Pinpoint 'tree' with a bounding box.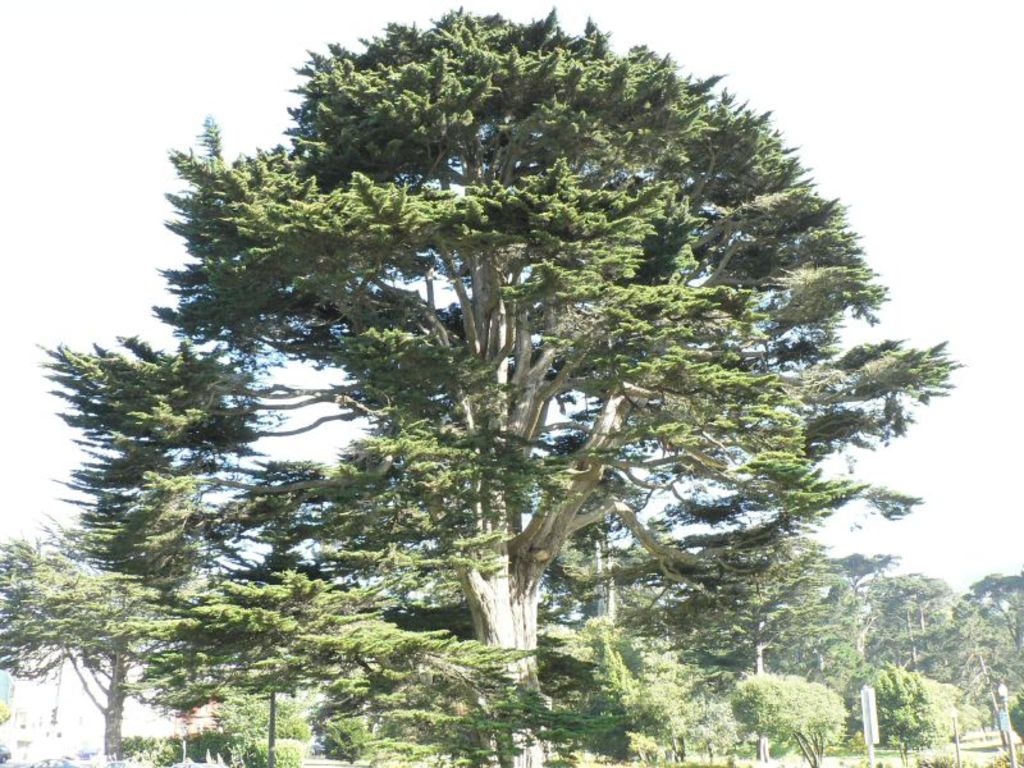
(936, 573, 1023, 710).
